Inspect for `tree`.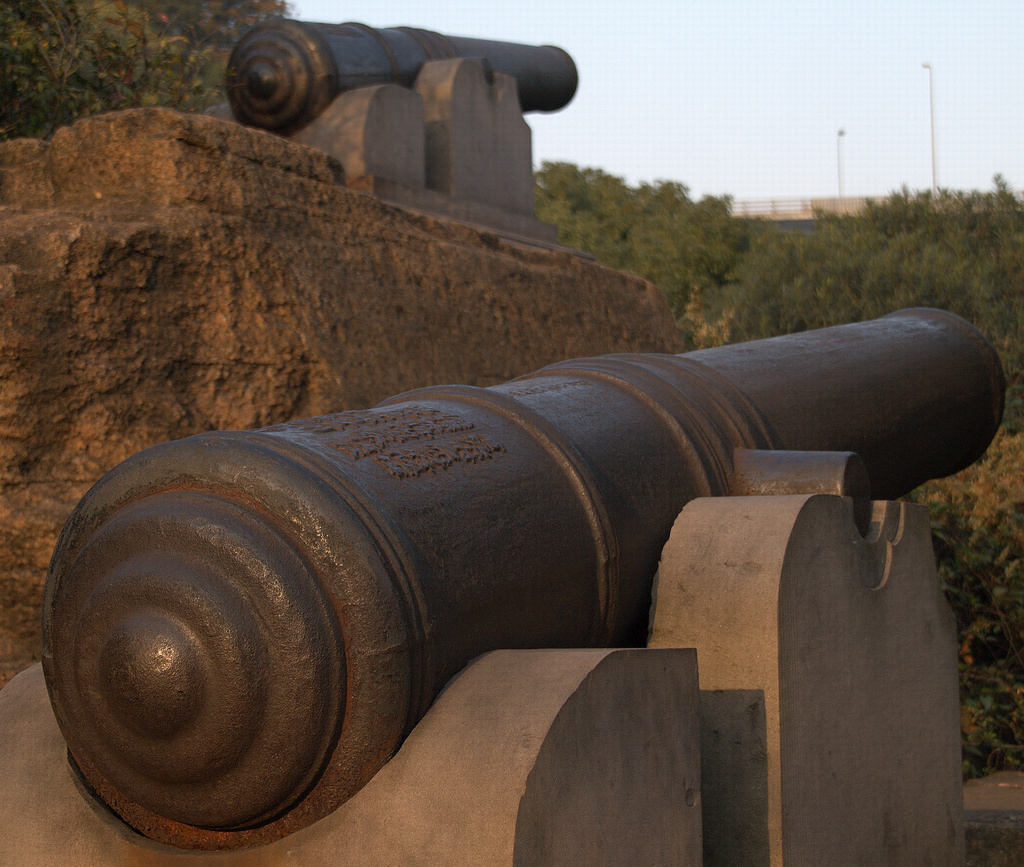
Inspection: 532,159,764,334.
